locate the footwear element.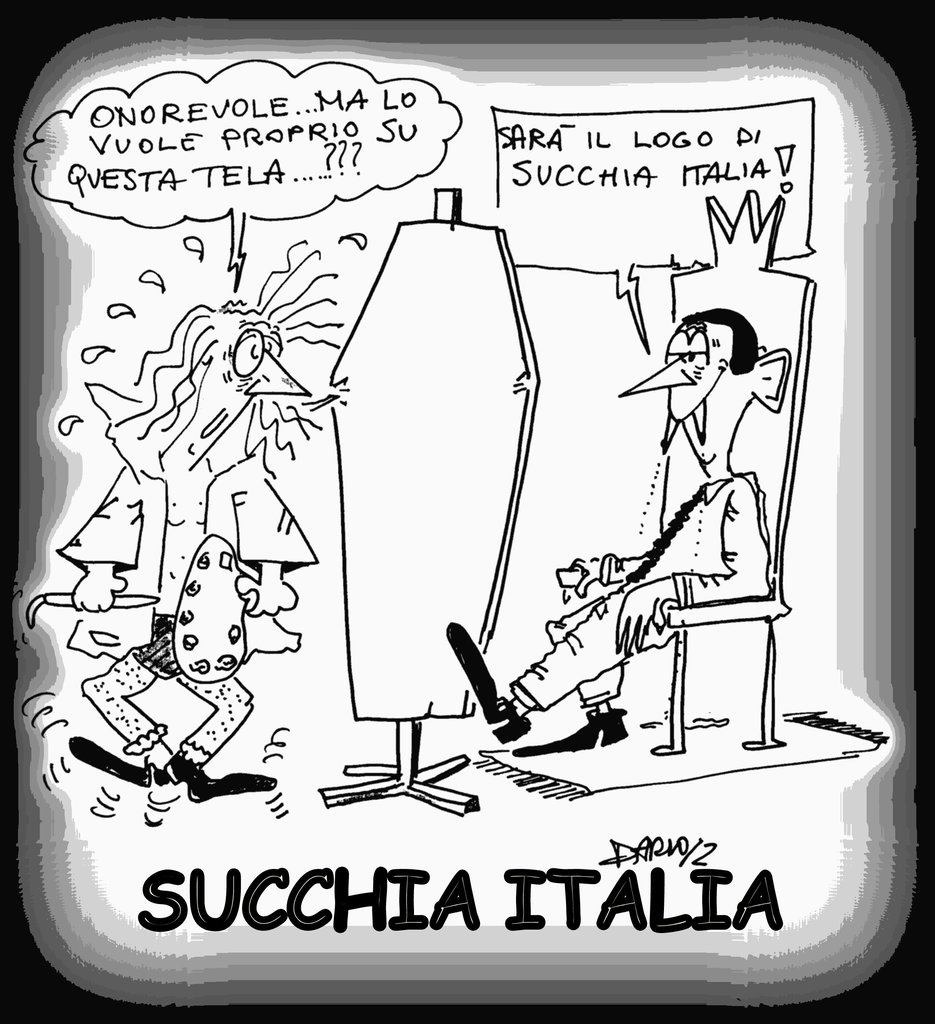
Element bbox: [450,616,521,744].
